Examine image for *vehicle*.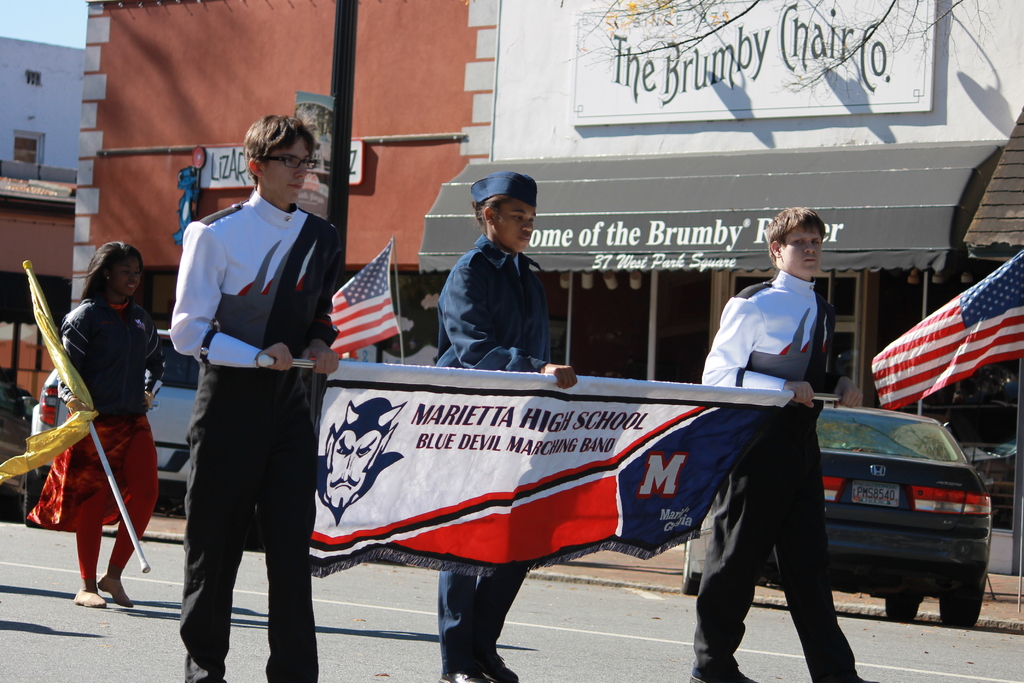
Examination result: [left=681, top=391, right=995, bottom=627].
